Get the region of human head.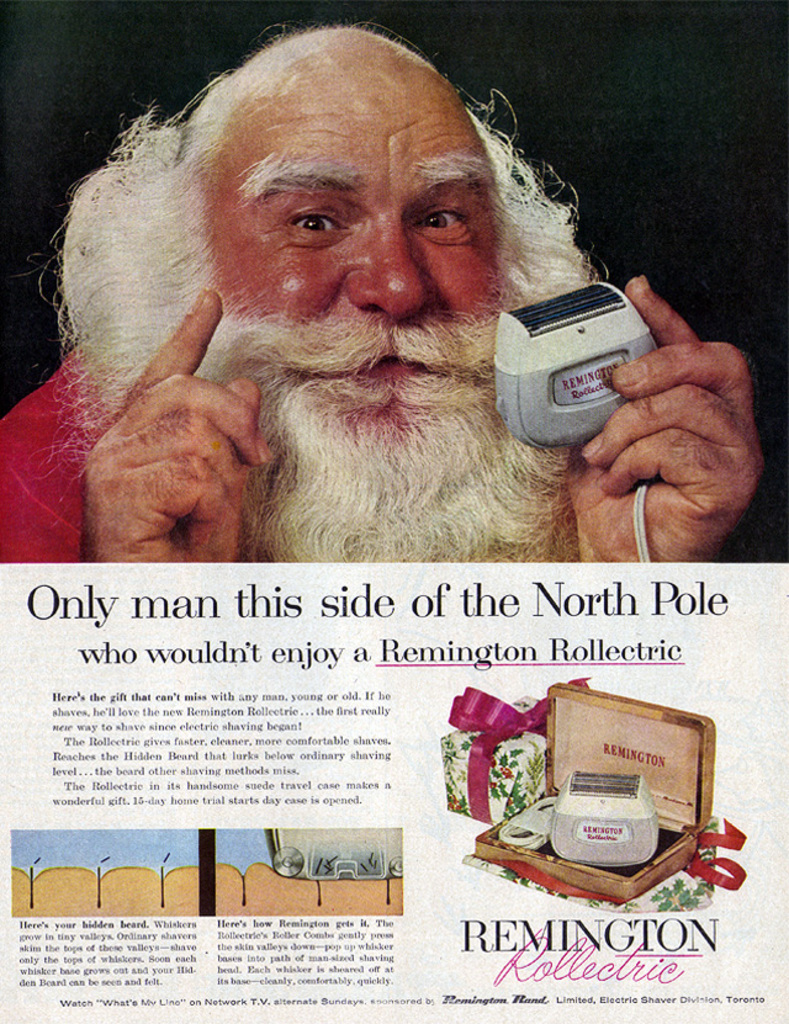
x1=127 y1=74 x2=583 y2=434.
